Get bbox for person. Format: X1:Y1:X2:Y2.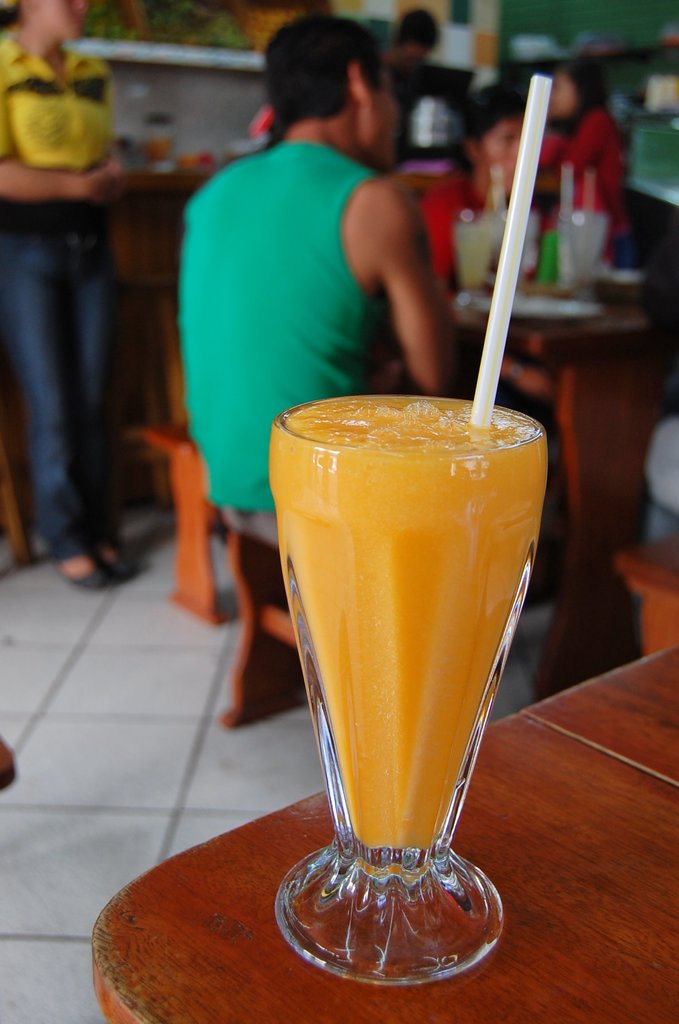
517:62:645:274.
